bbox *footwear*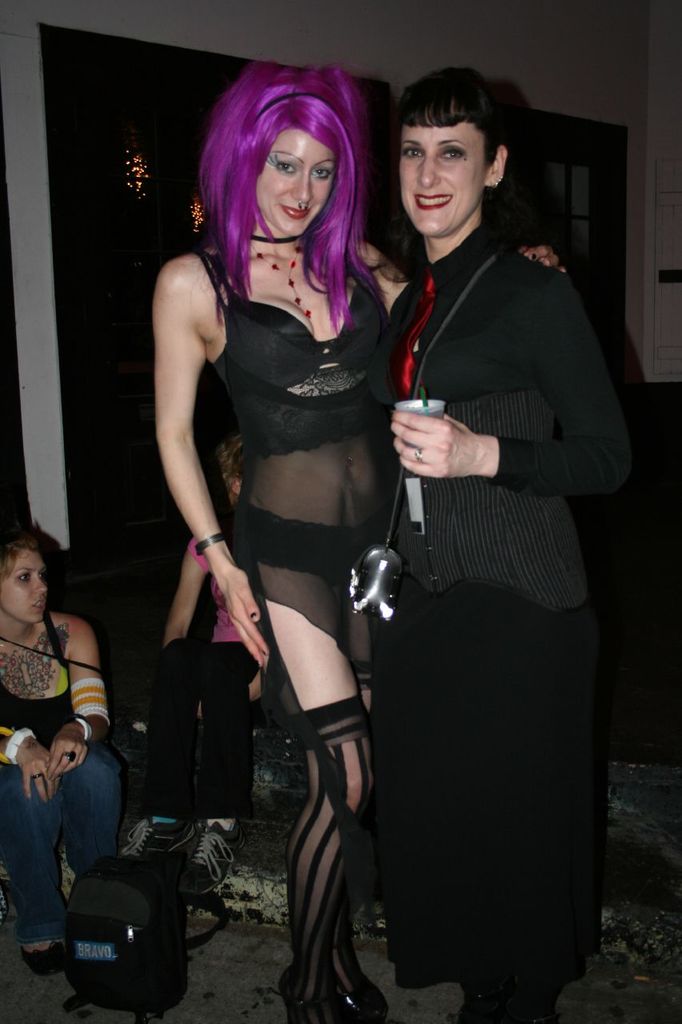
bbox=(21, 941, 66, 978)
